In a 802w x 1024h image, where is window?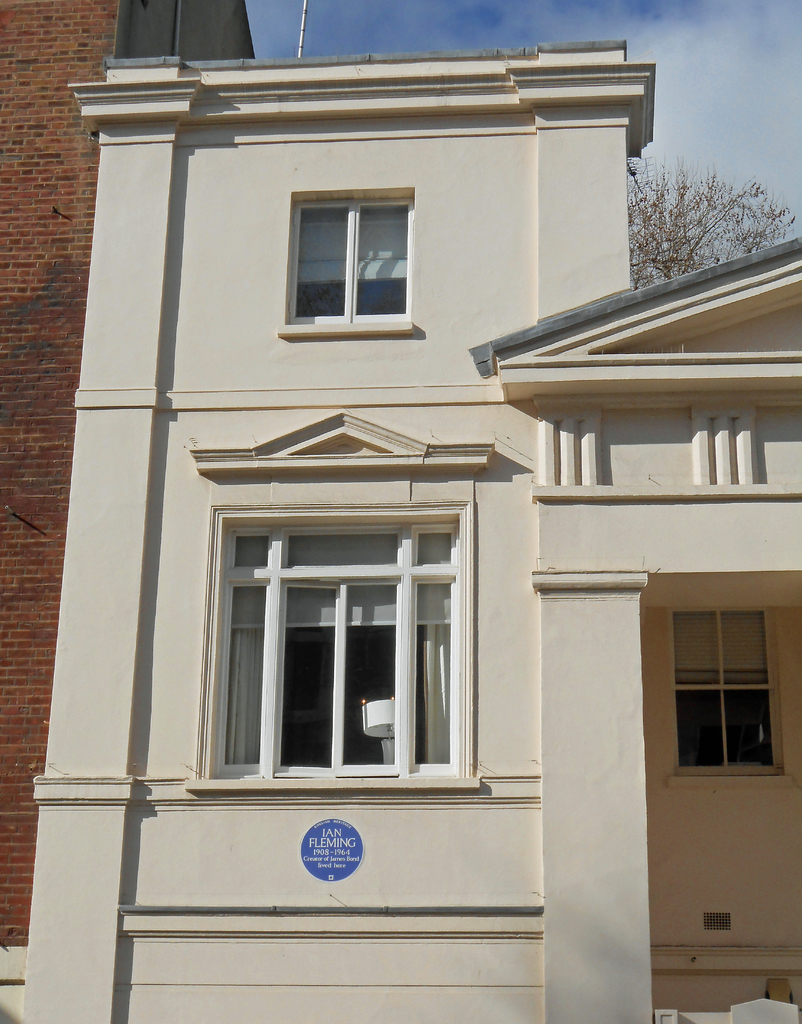
<bbox>227, 463, 509, 794</bbox>.
